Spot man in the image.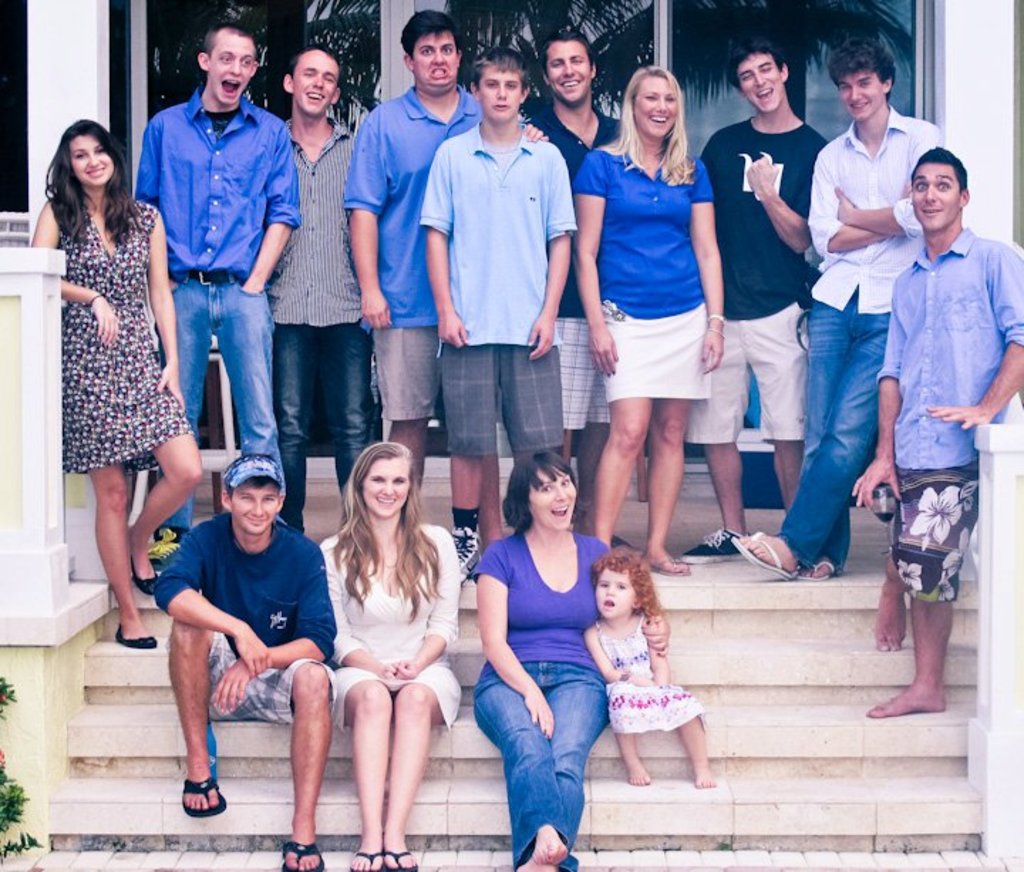
man found at [530, 26, 630, 511].
